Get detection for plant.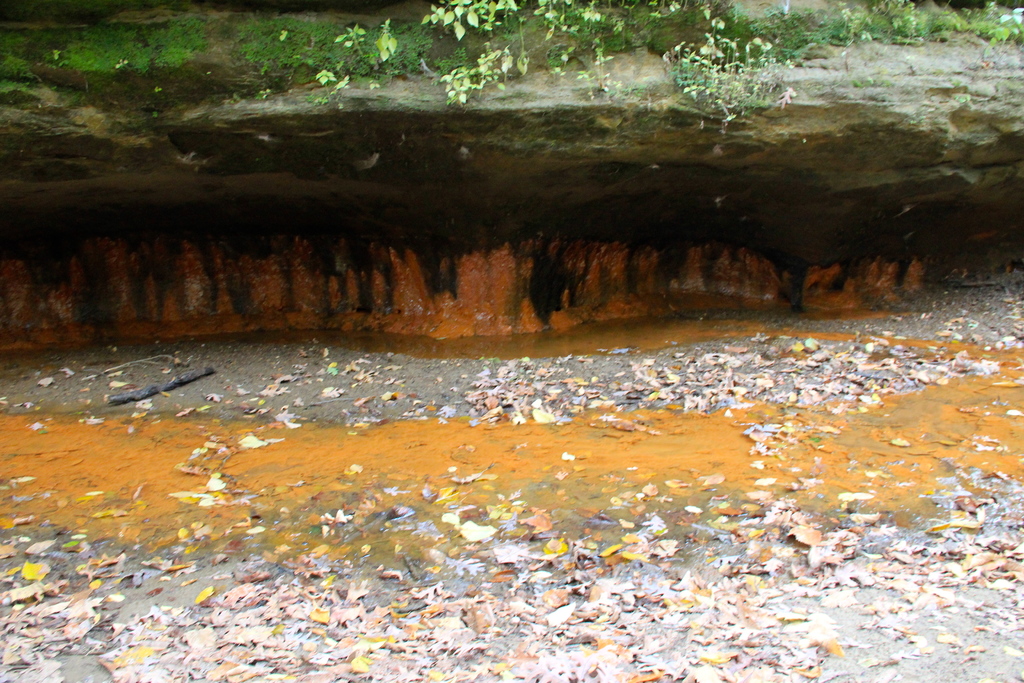
Detection: rect(657, 27, 815, 135).
